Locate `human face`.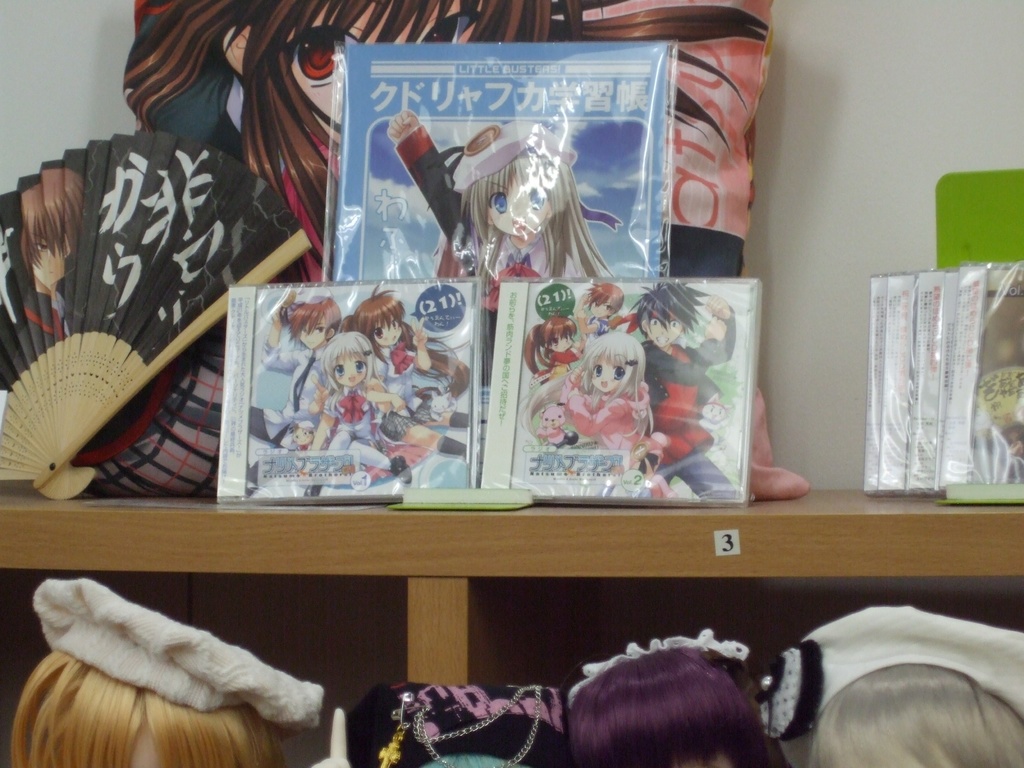
Bounding box: [547,333,576,349].
